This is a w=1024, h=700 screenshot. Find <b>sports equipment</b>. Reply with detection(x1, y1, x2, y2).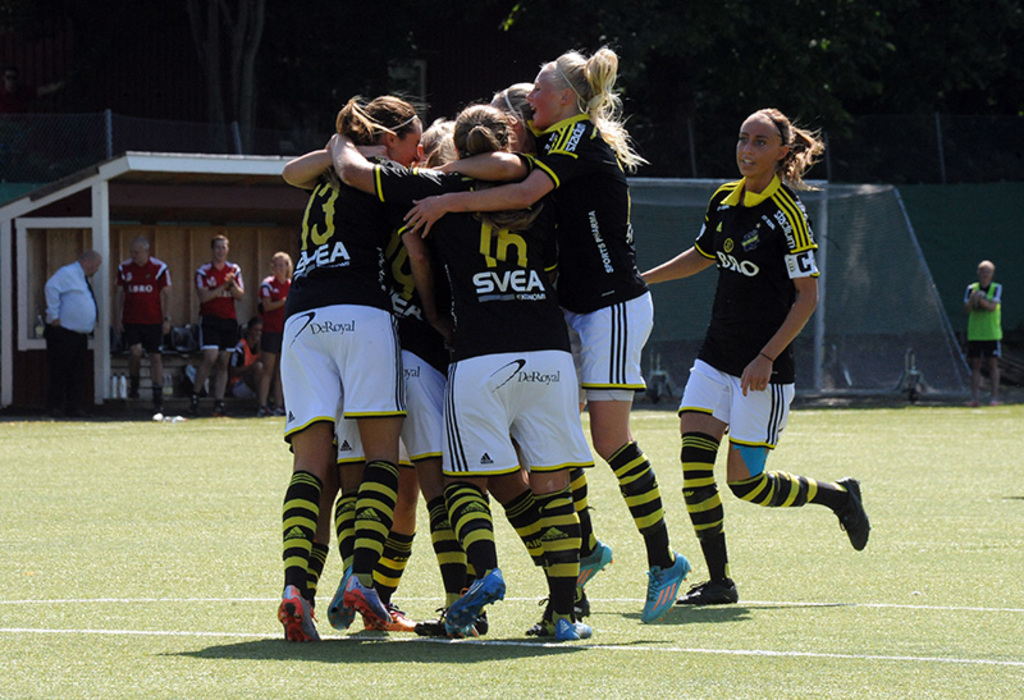
detection(342, 581, 396, 632).
